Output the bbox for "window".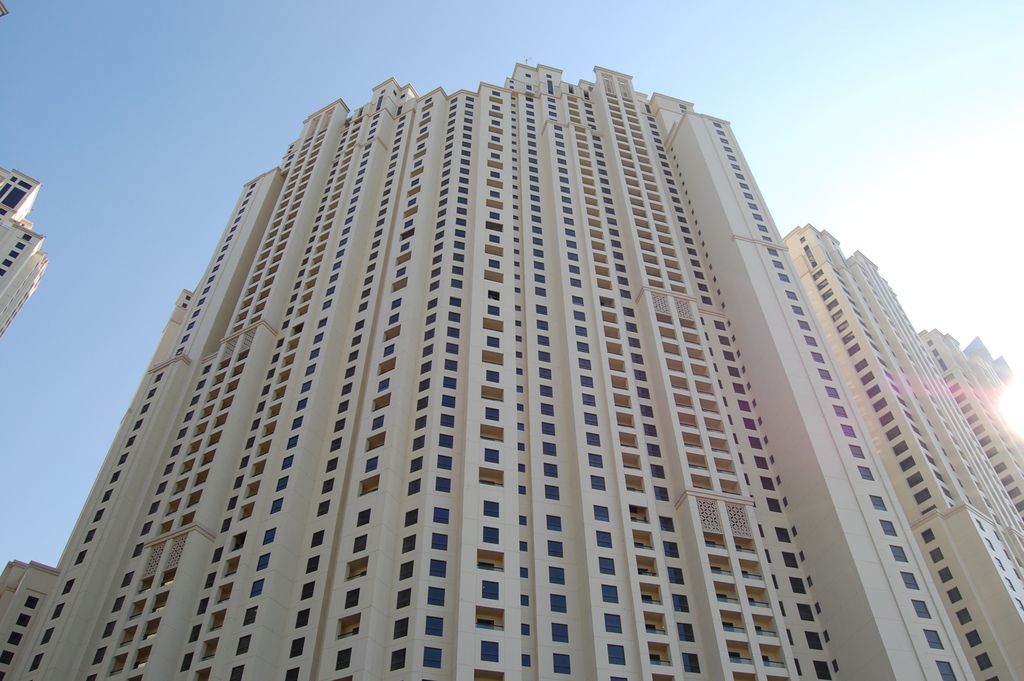
box=[399, 557, 415, 582].
